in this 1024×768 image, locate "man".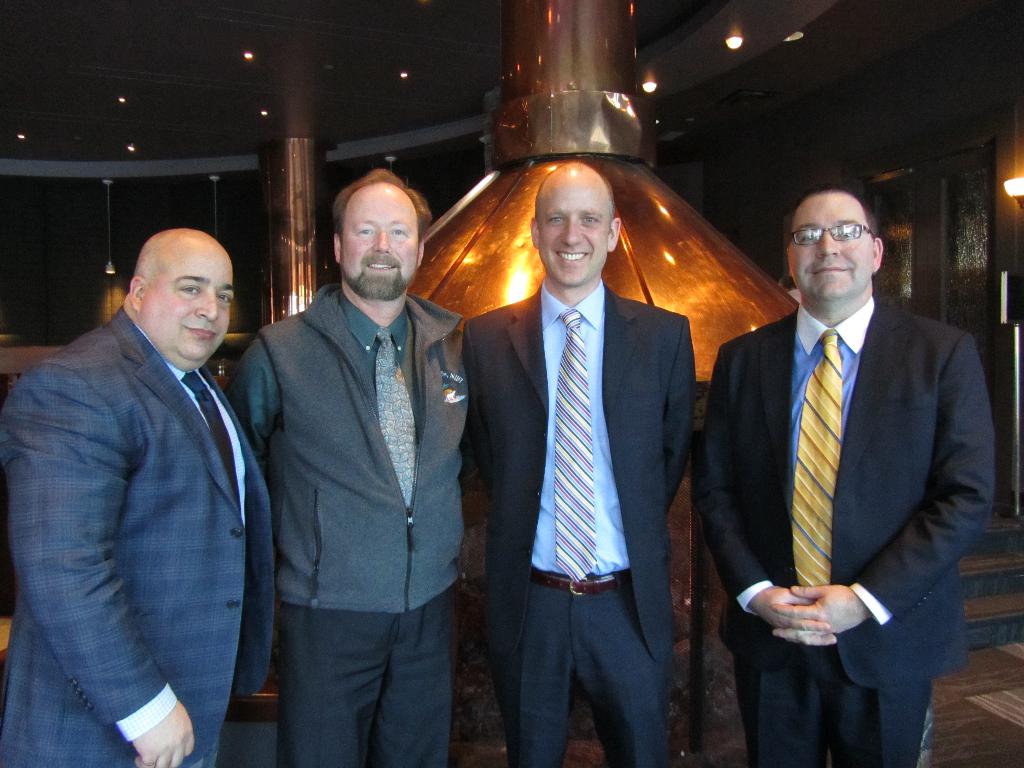
Bounding box: bbox(464, 160, 698, 767).
